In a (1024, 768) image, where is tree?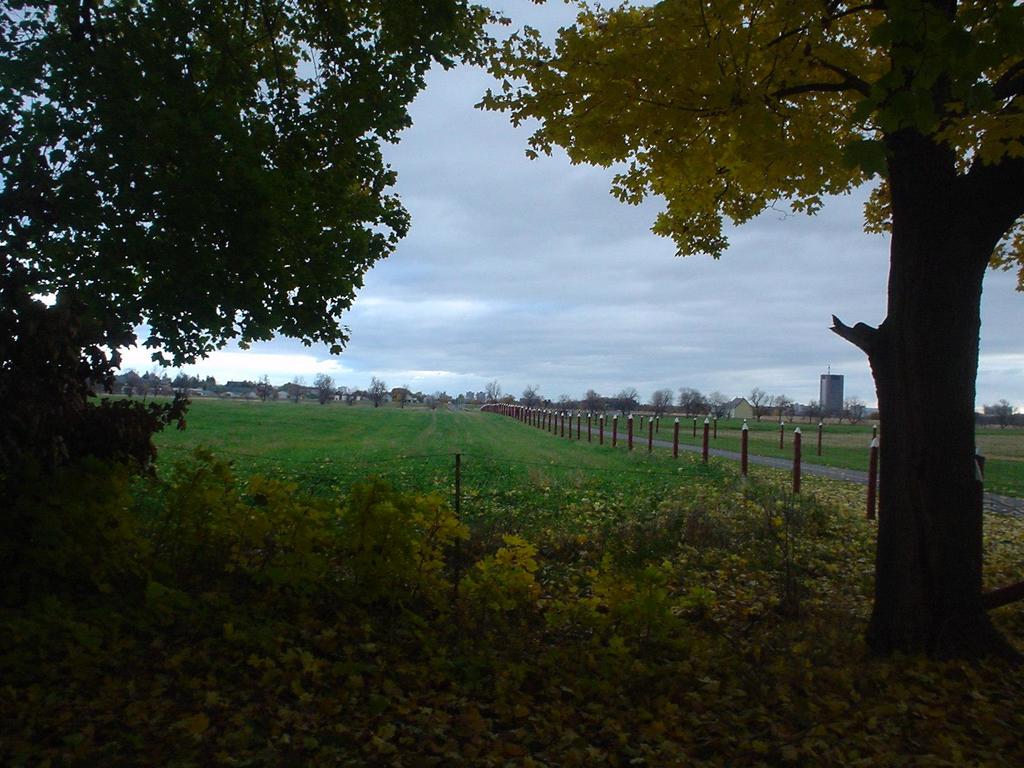
394:382:408:410.
